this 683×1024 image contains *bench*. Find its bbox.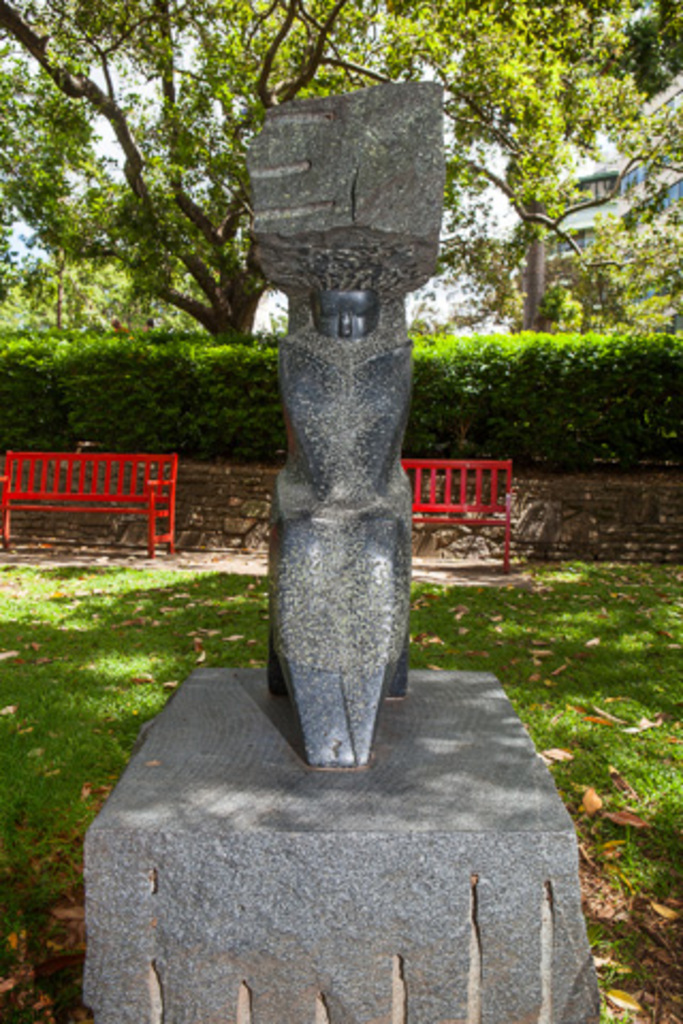
393/454/517/587.
